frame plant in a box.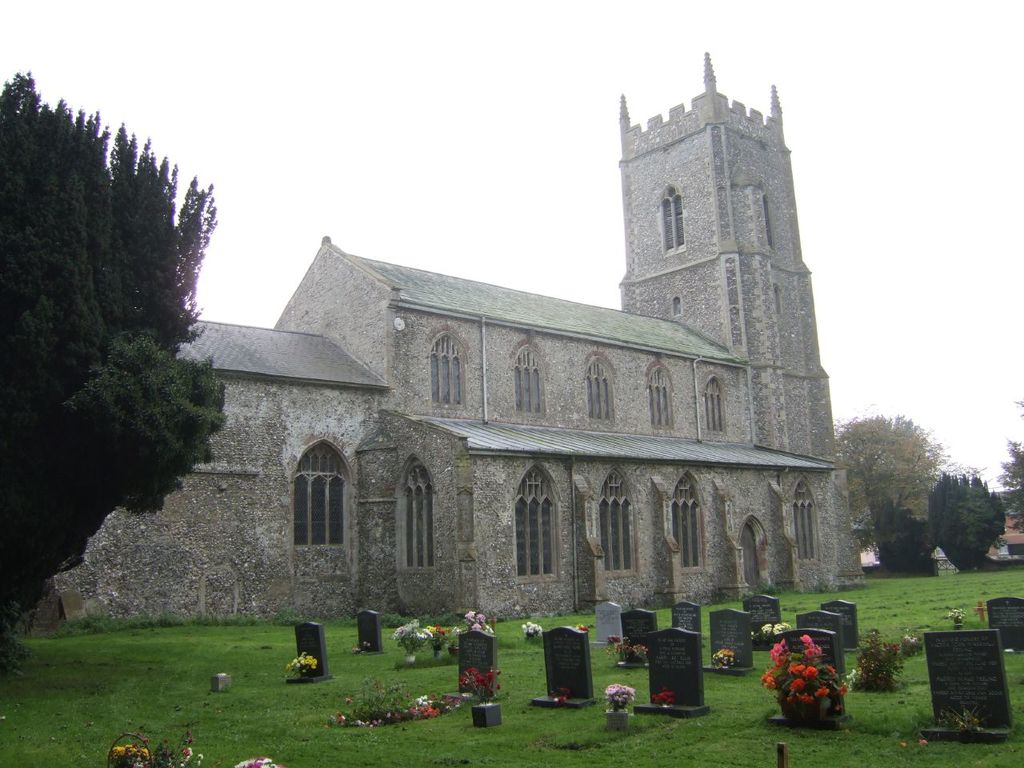
154,739,201,763.
